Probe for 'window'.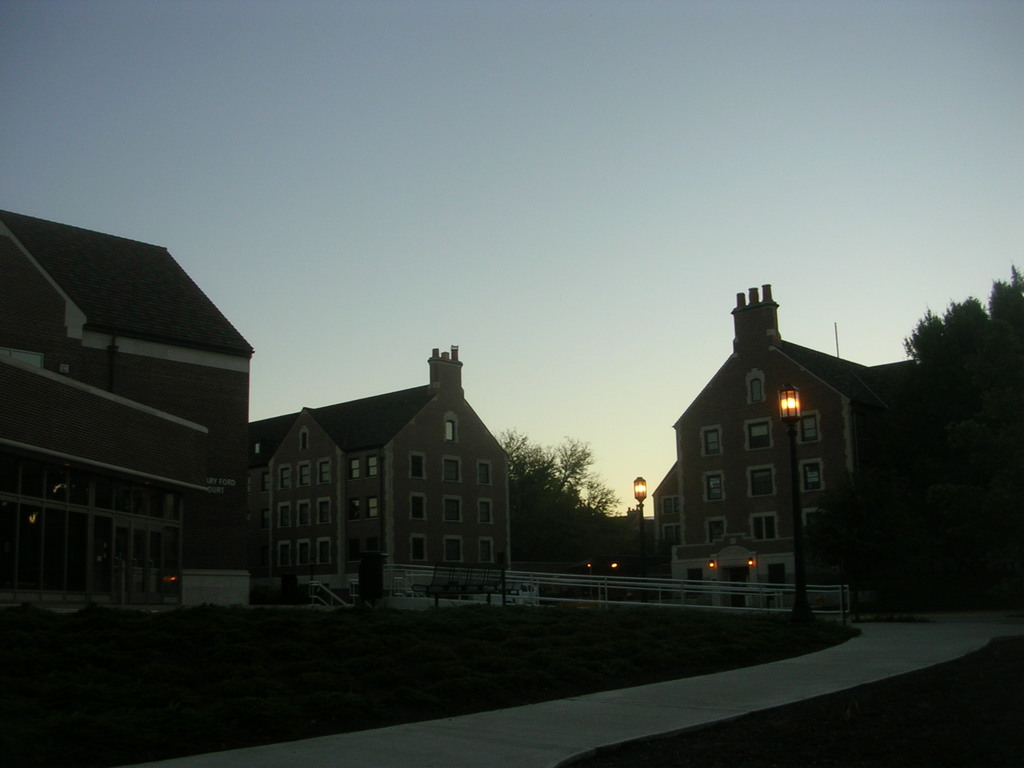
Probe result: bbox=[442, 459, 463, 480].
